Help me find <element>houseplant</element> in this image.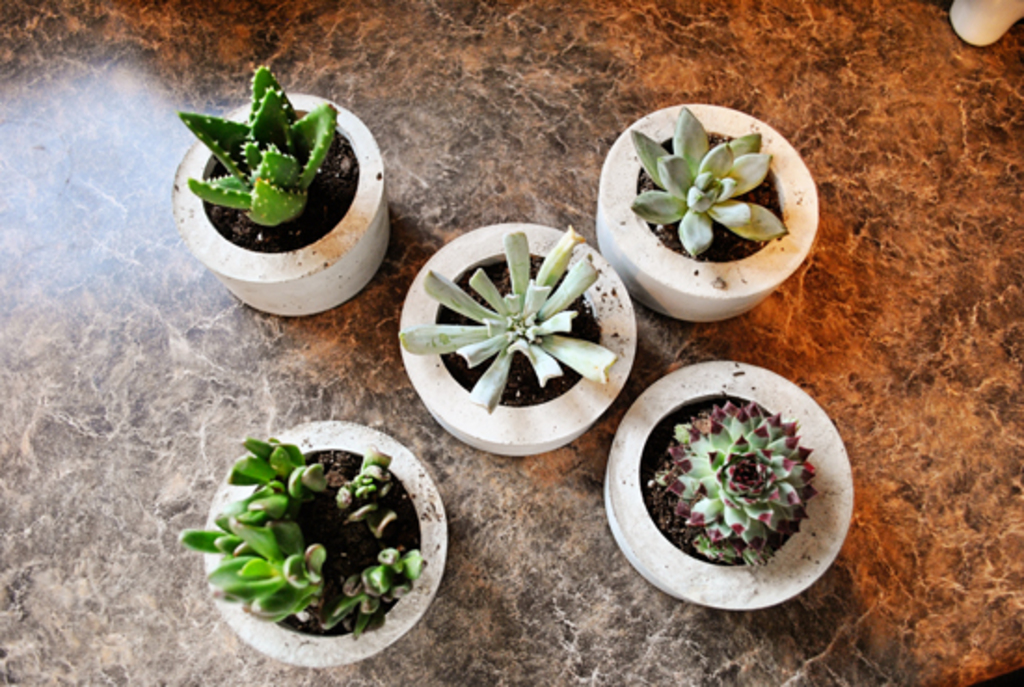
Found it: <bbox>177, 417, 447, 670</bbox>.
